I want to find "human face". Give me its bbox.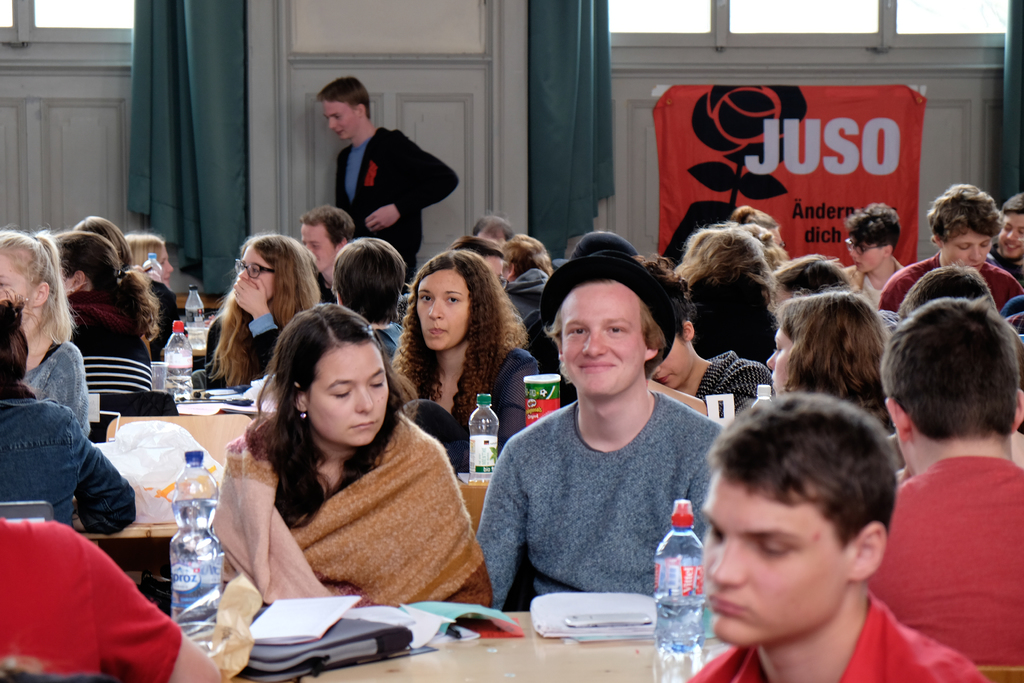
997 207 1023 254.
